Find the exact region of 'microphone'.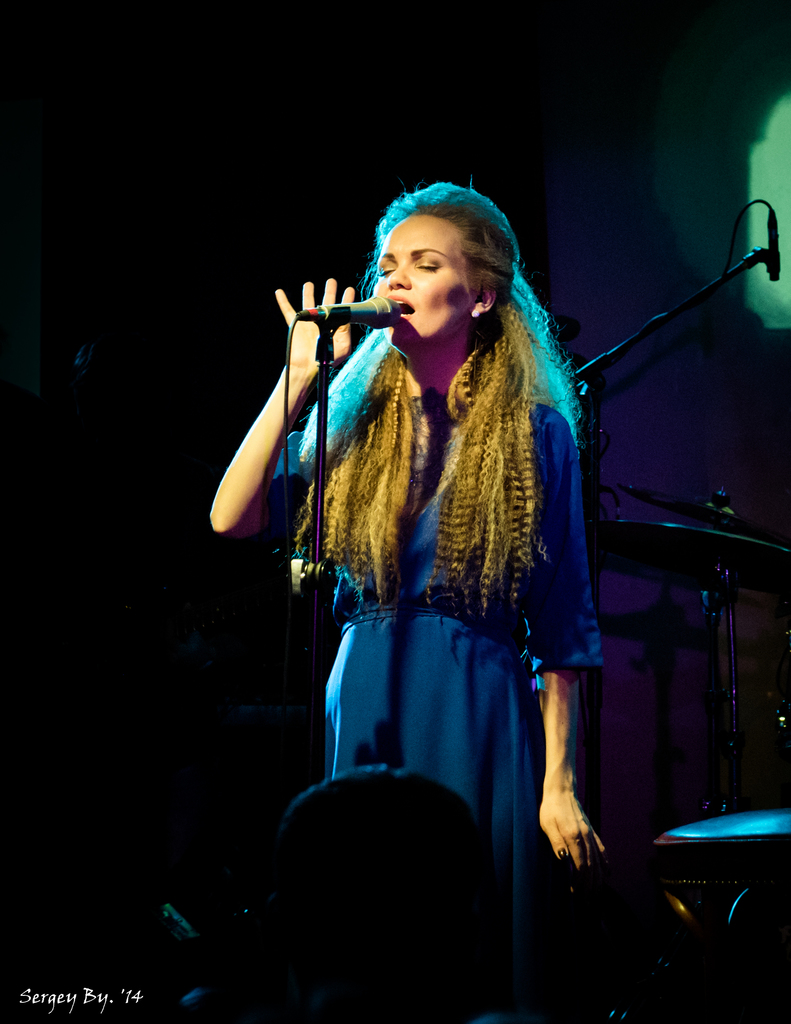
Exact region: {"x1": 284, "y1": 293, "x2": 406, "y2": 332}.
